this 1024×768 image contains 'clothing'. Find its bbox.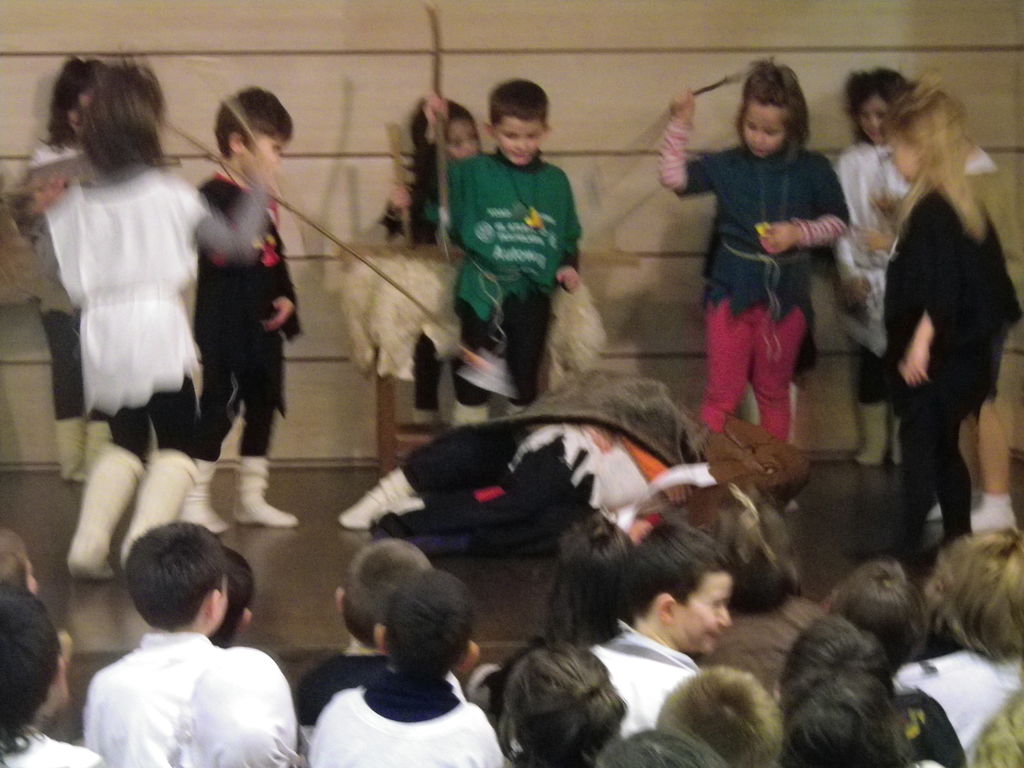
(431,141,583,419).
